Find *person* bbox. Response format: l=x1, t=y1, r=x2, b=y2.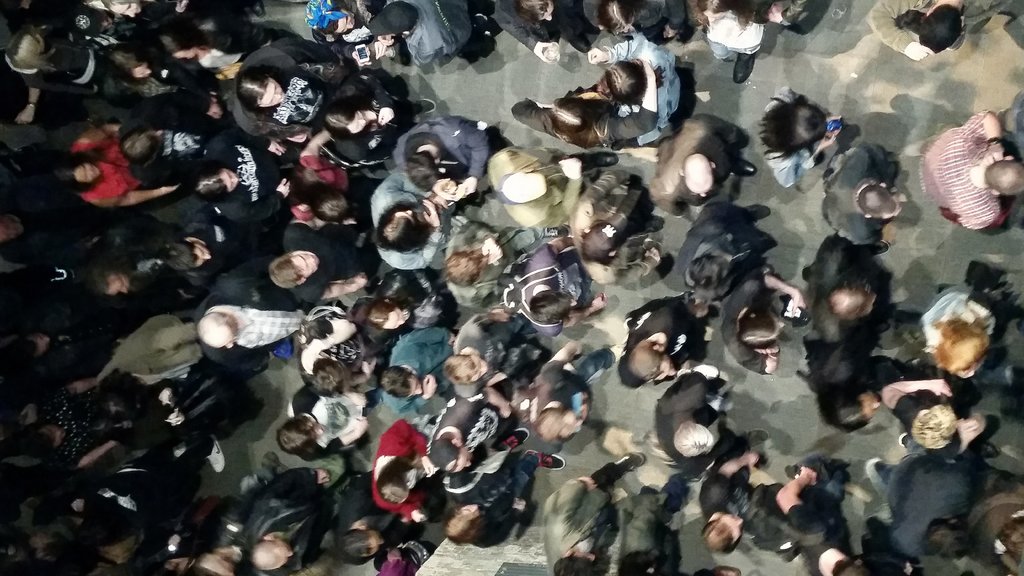
l=0, t=0, r=78, b=59.
